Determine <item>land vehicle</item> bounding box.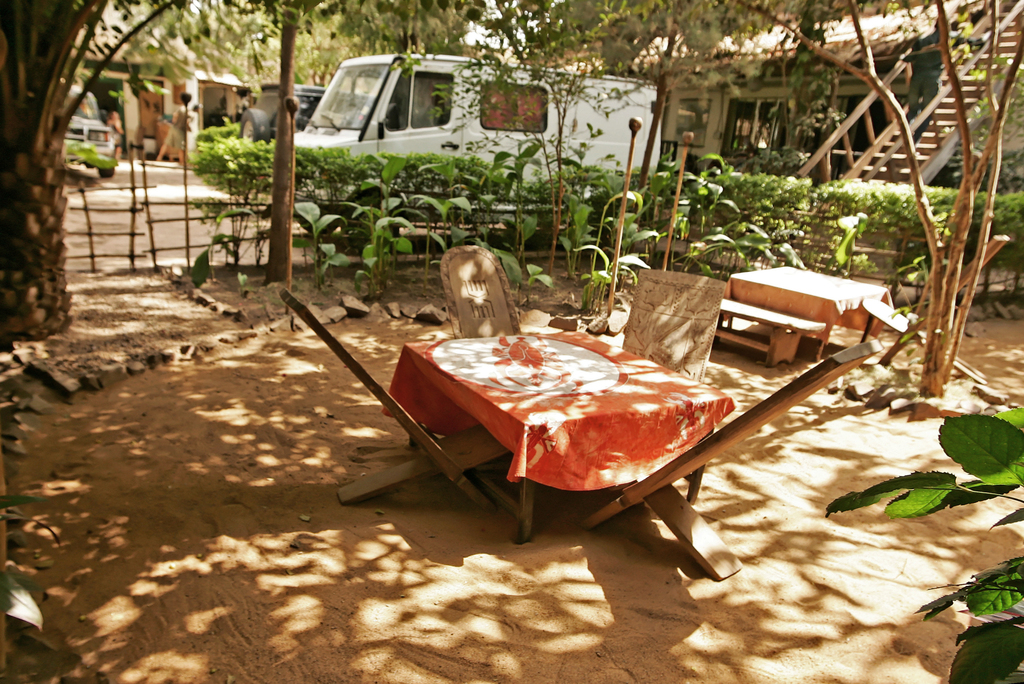
Determined: Rect(280, 45, 627, 248).
